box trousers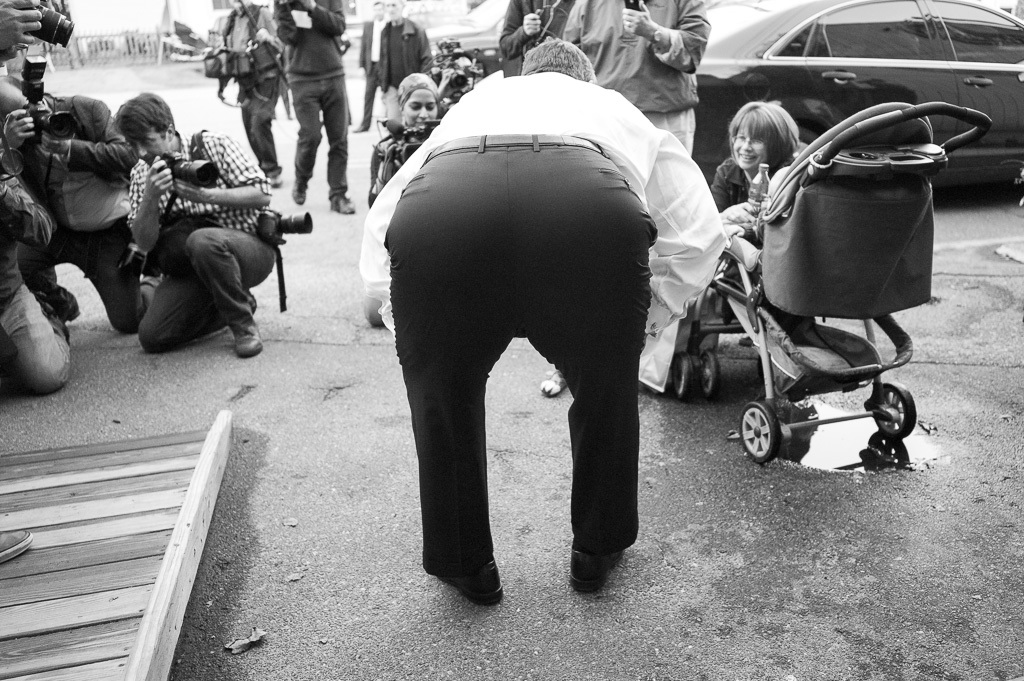
<bbox>396, 146, 655, 561</bbox>
